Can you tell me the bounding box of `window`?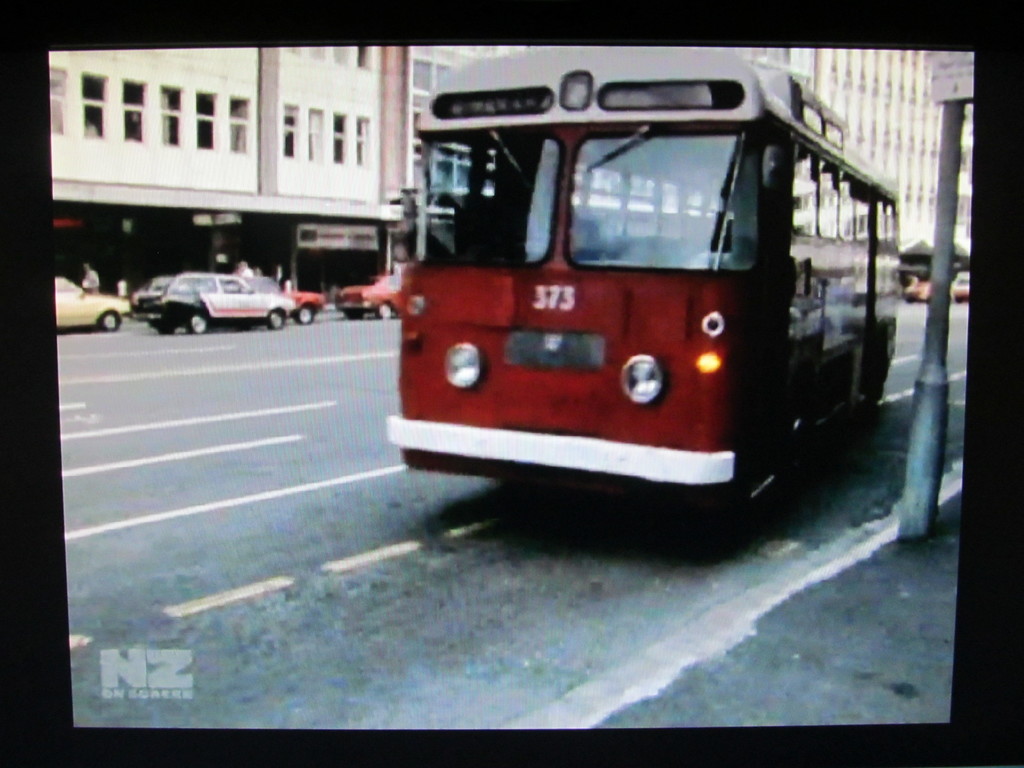
49 66 65 134.
